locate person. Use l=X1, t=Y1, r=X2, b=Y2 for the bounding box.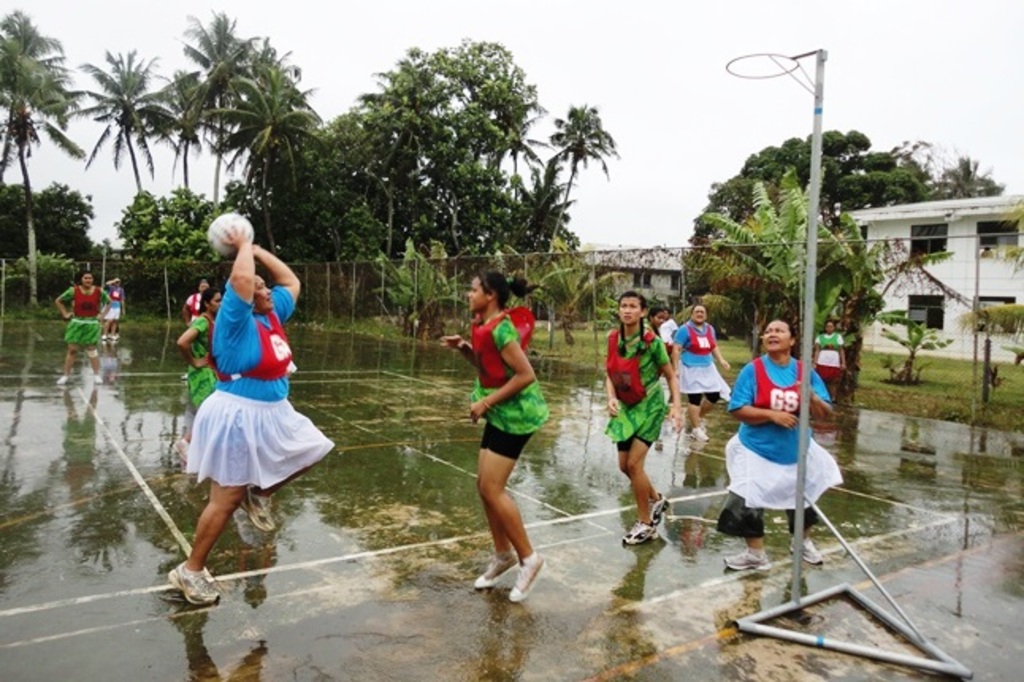
l=812, t=317, r=854, b=406.
